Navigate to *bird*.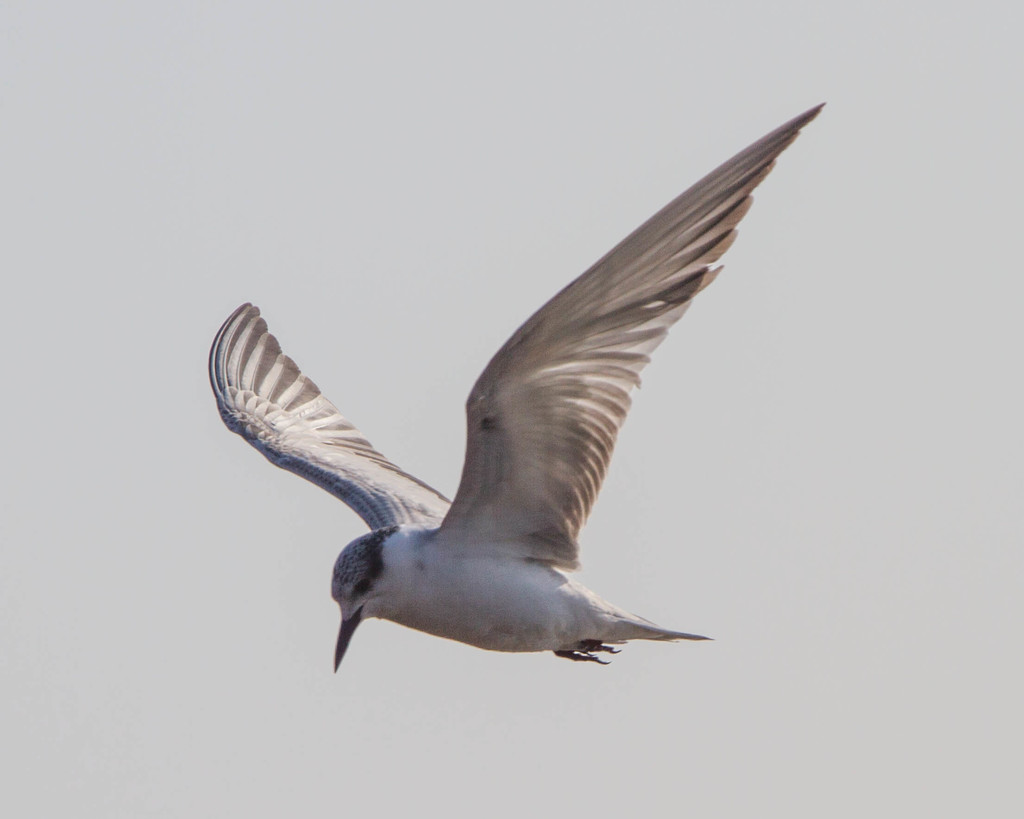
Navigation target: [200,94,826,698].
